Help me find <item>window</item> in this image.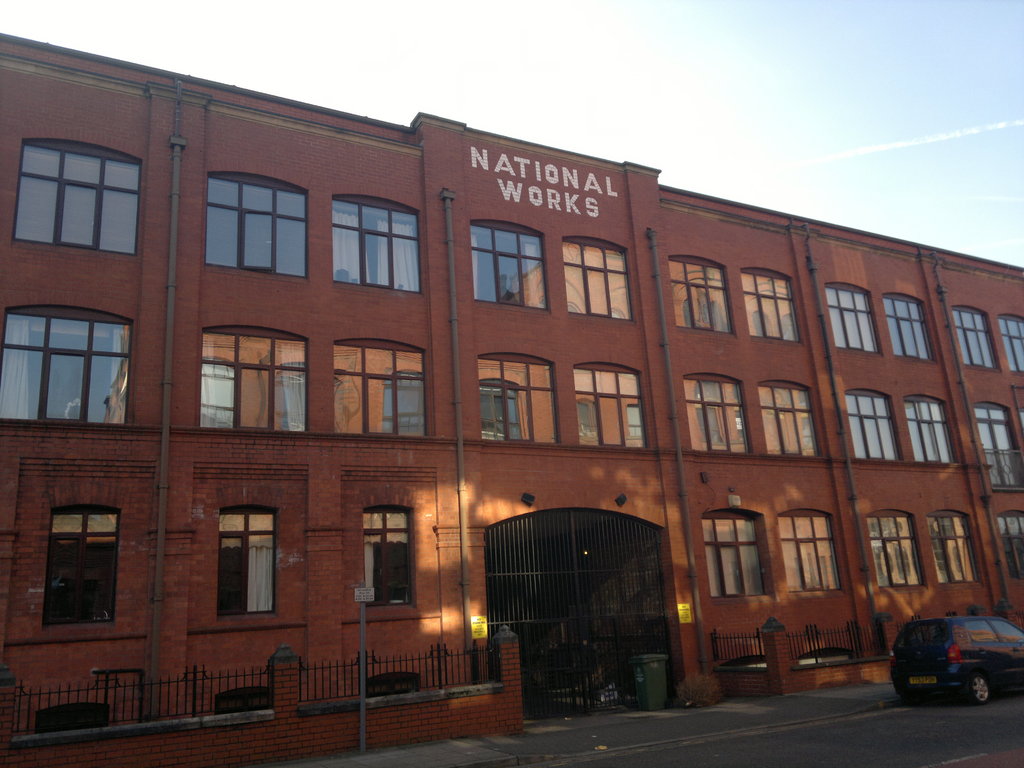
Found it: left=565, top=234, right=627, bottom=319.
